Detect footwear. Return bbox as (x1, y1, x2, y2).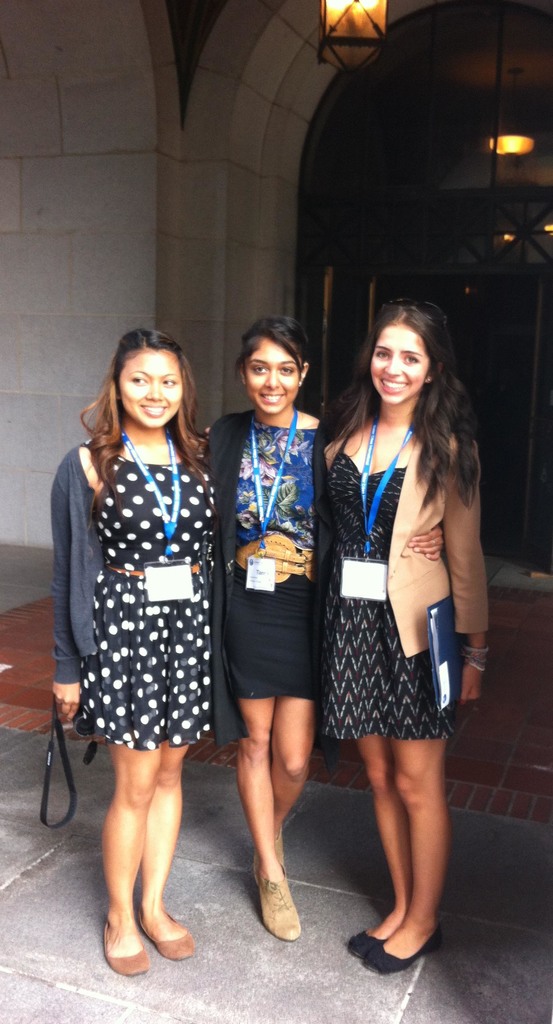
(246, 848, 298, 941).
